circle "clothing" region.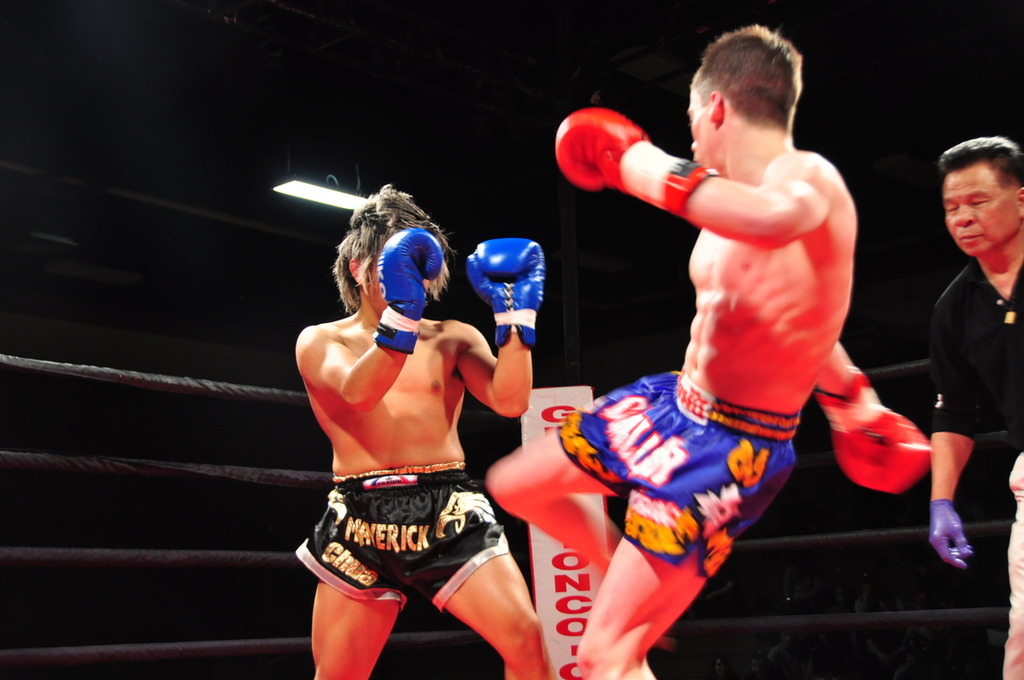
Region: l=930, t=254, r=1023, b=679.
